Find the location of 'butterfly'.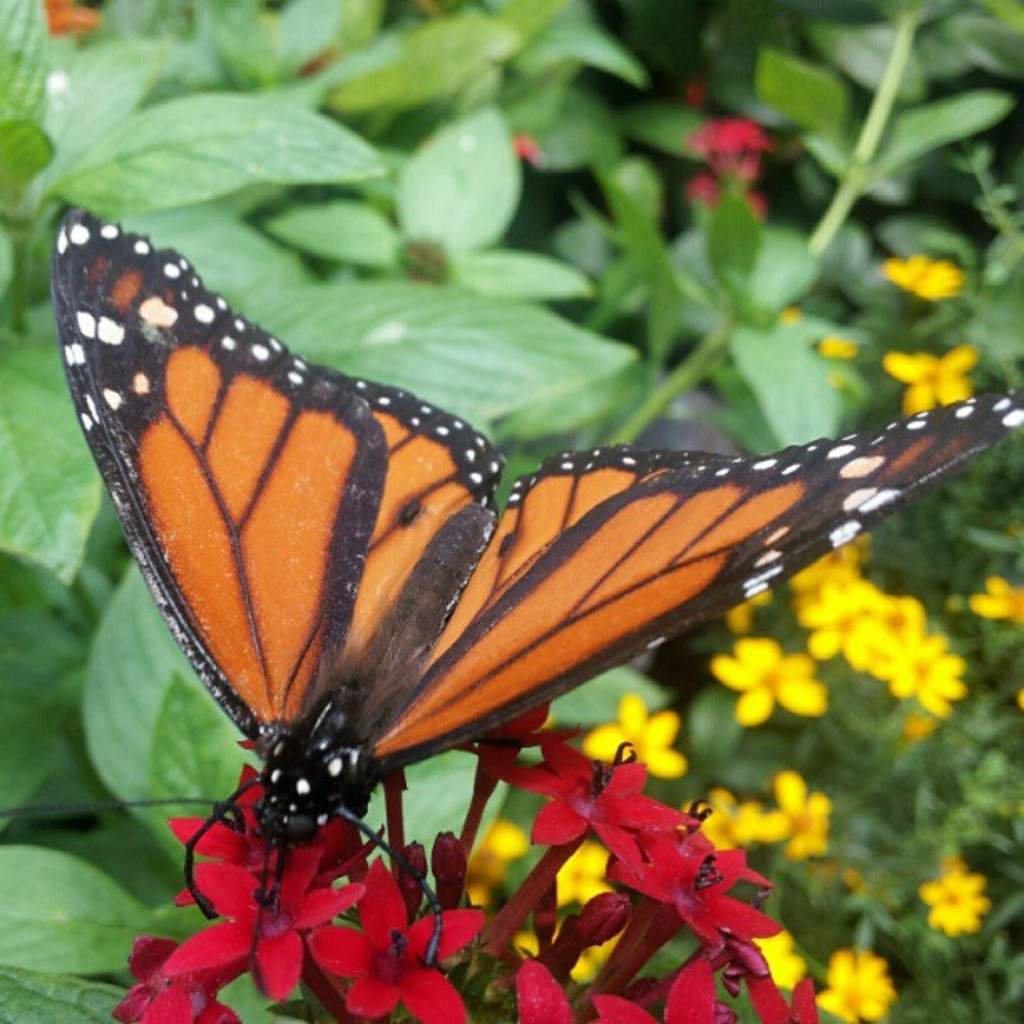
Location: region(27, 204, 986, 893).
